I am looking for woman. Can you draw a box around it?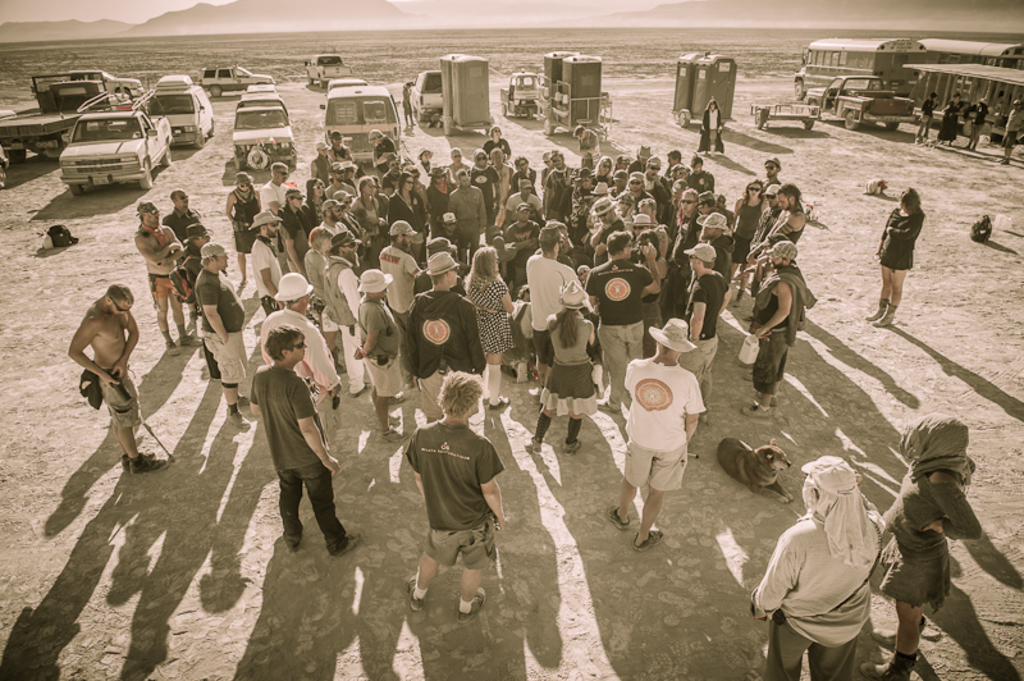
Sure, the bounding box is box(636, 233, 669, 355).
